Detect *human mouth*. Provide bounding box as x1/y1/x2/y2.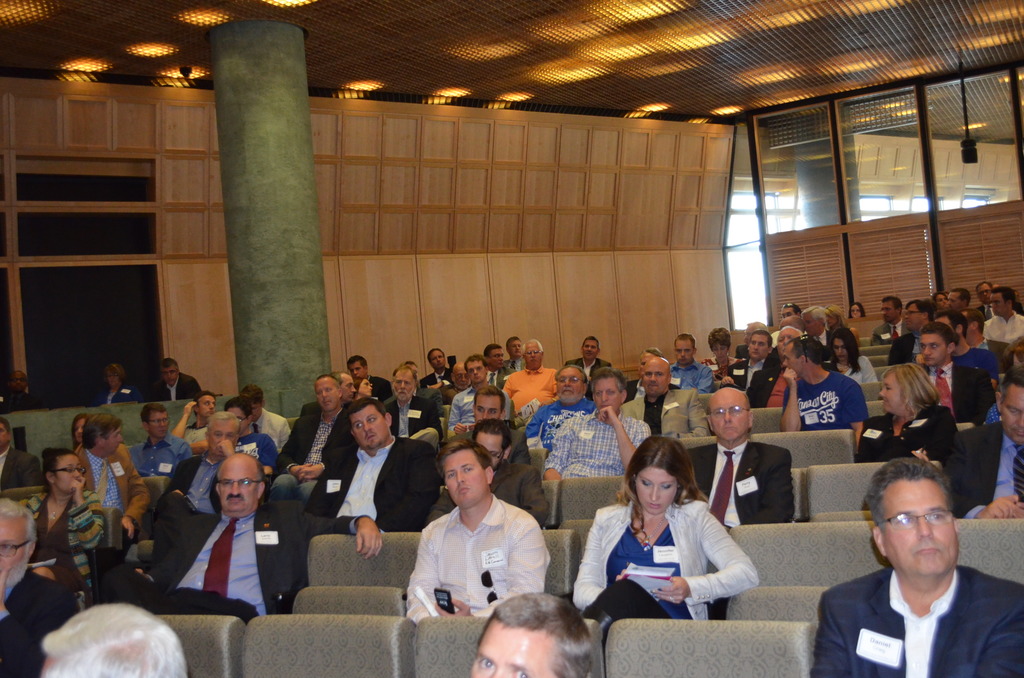
224/490/252/503.
